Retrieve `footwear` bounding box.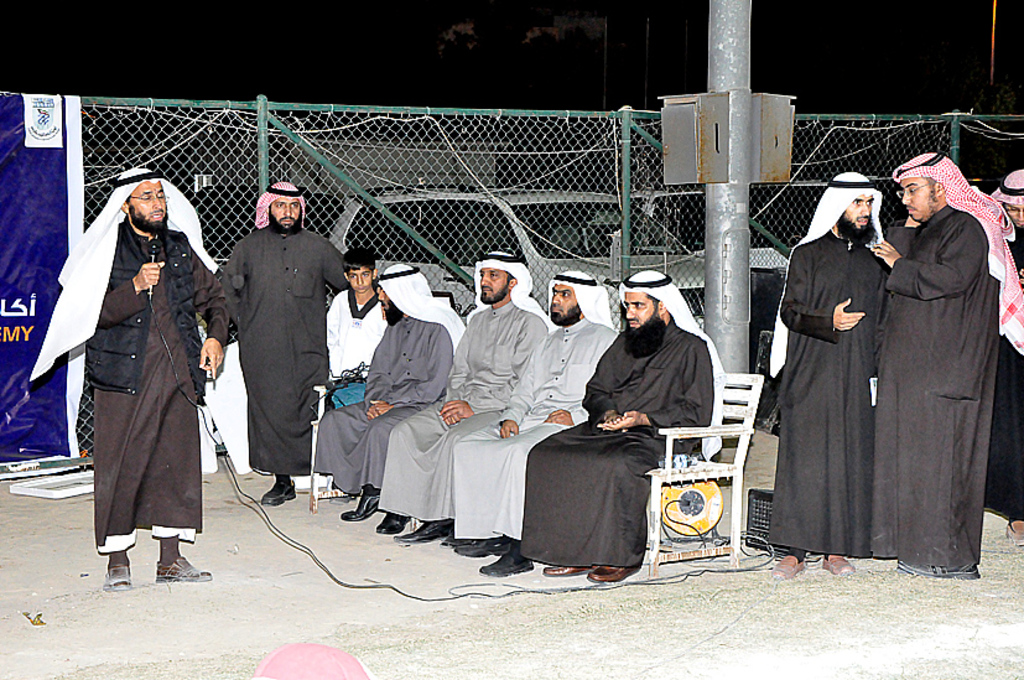
Bounding box: (left=373, top=512, right=407, bottom=534).
